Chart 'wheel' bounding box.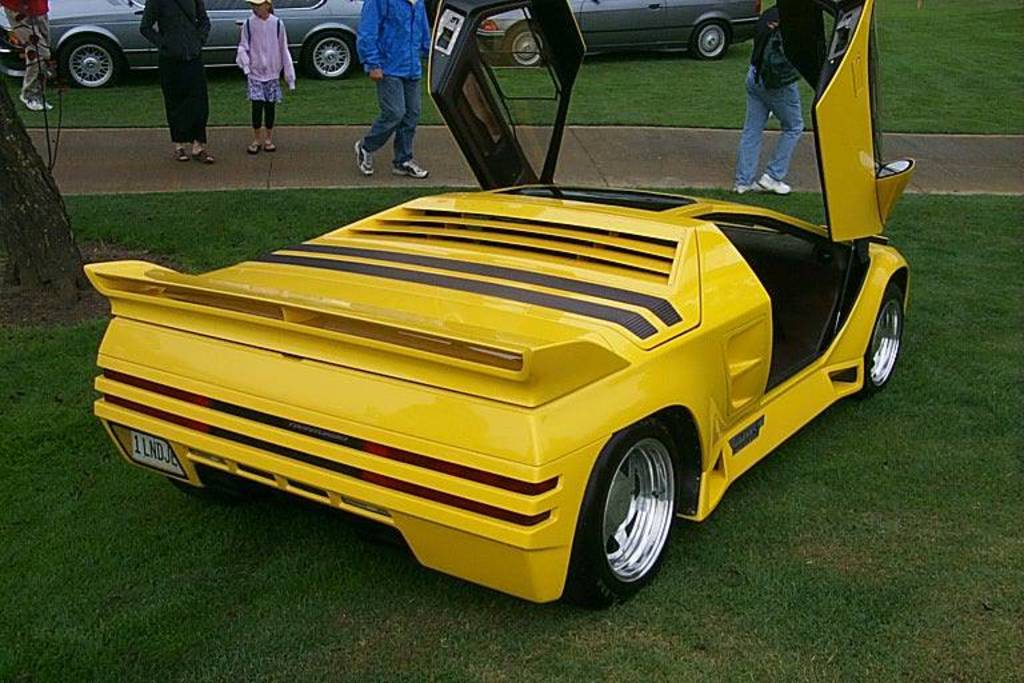
Charted: (168,464,256,506).
